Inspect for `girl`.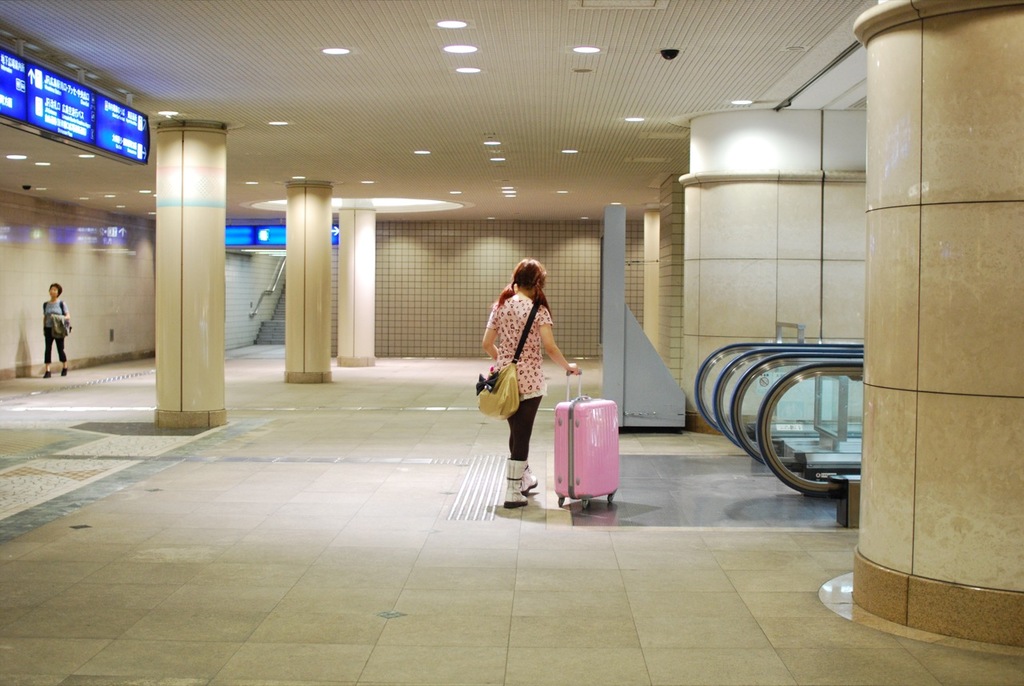
Inspection: left=482, top=255, right=582, bottom=507.
